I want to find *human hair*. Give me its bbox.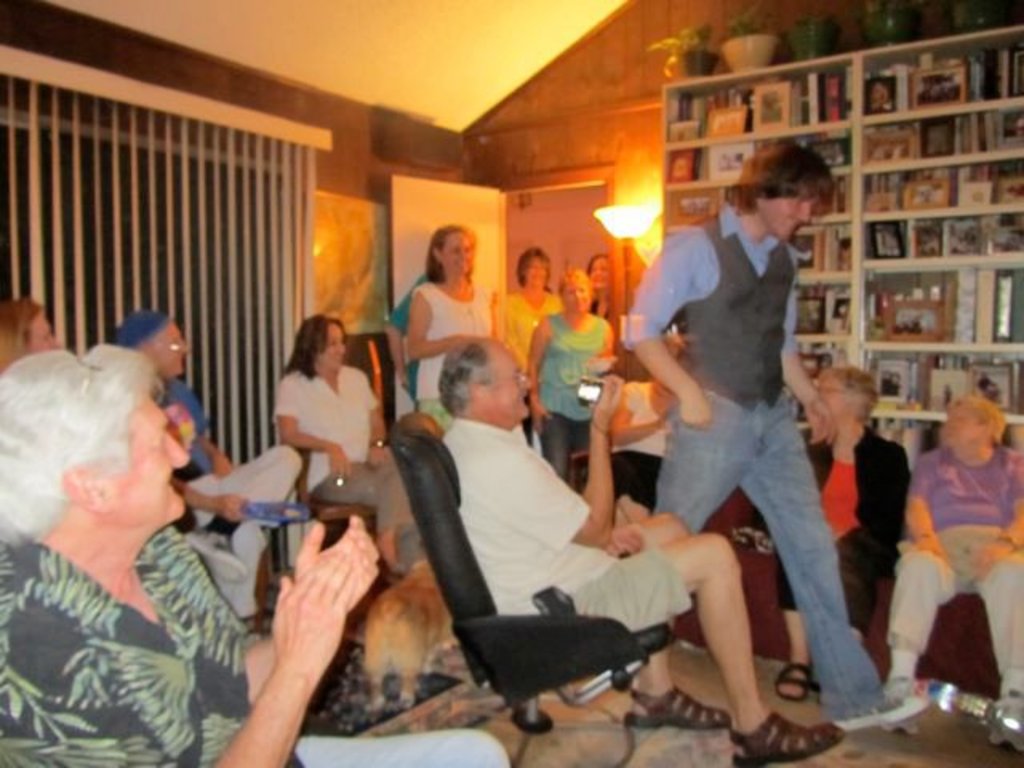
274:314:349:394.
